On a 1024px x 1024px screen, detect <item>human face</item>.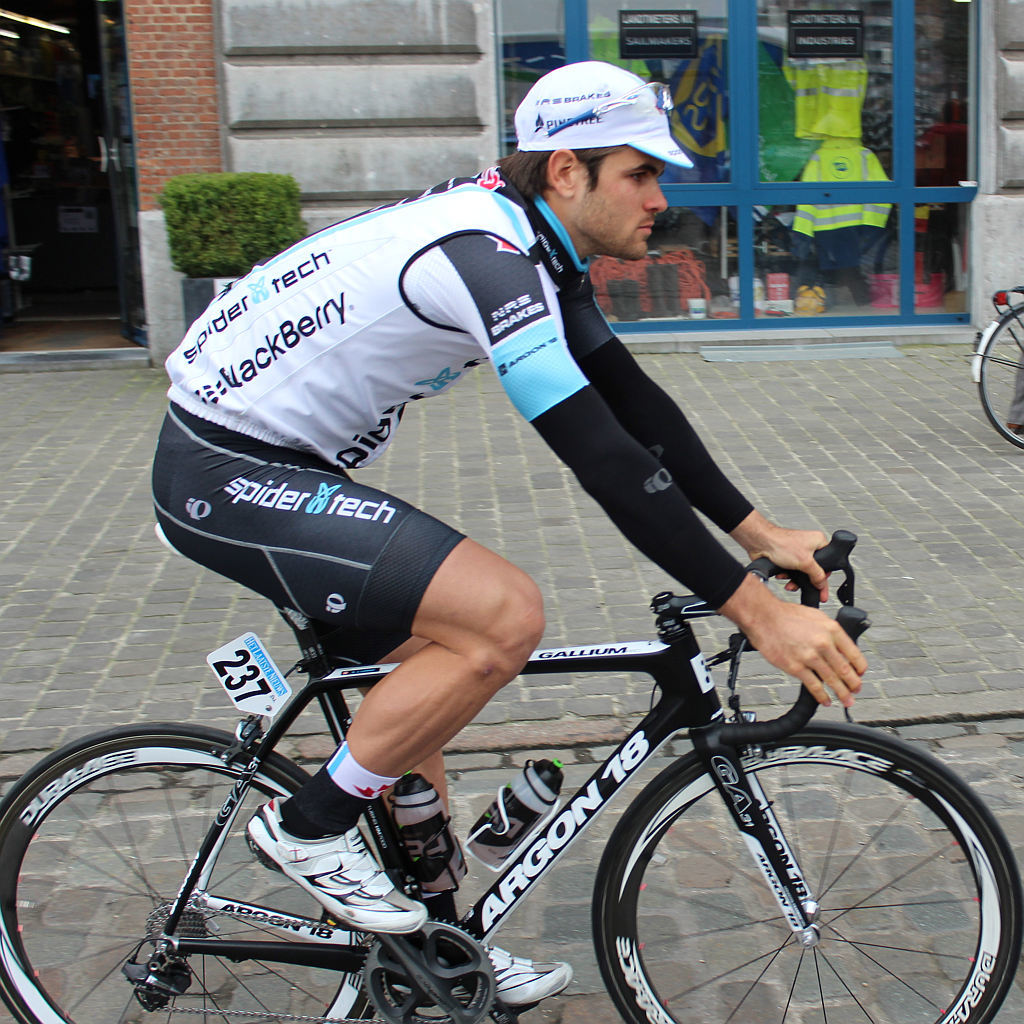
bbox=[569, 150, 666, 261].
